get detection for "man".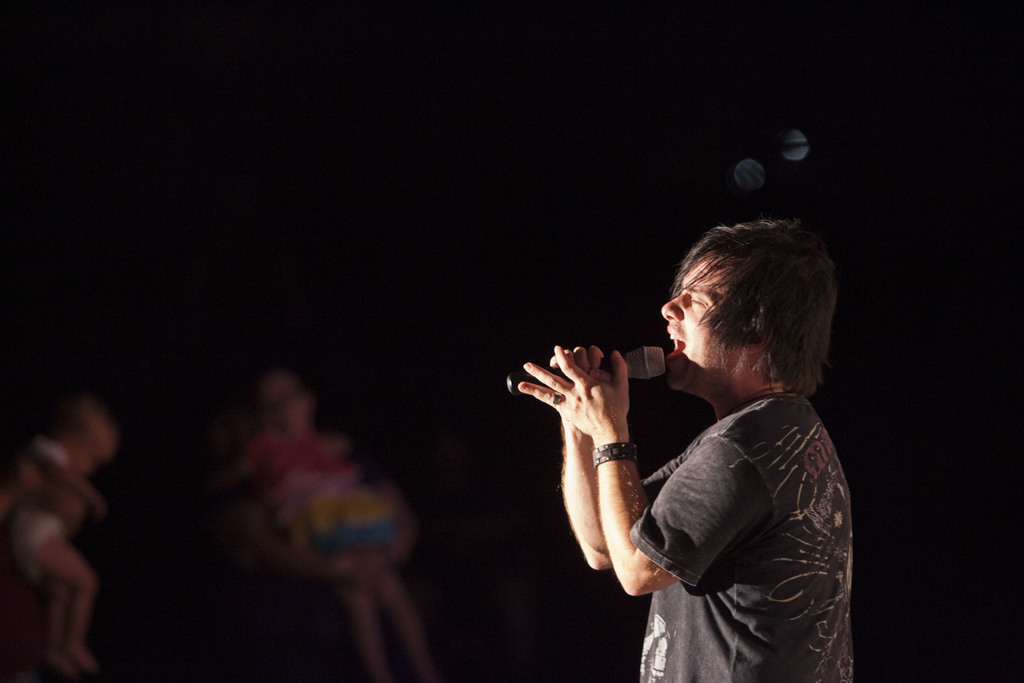
Detection: (544, 206, 877, 673).
